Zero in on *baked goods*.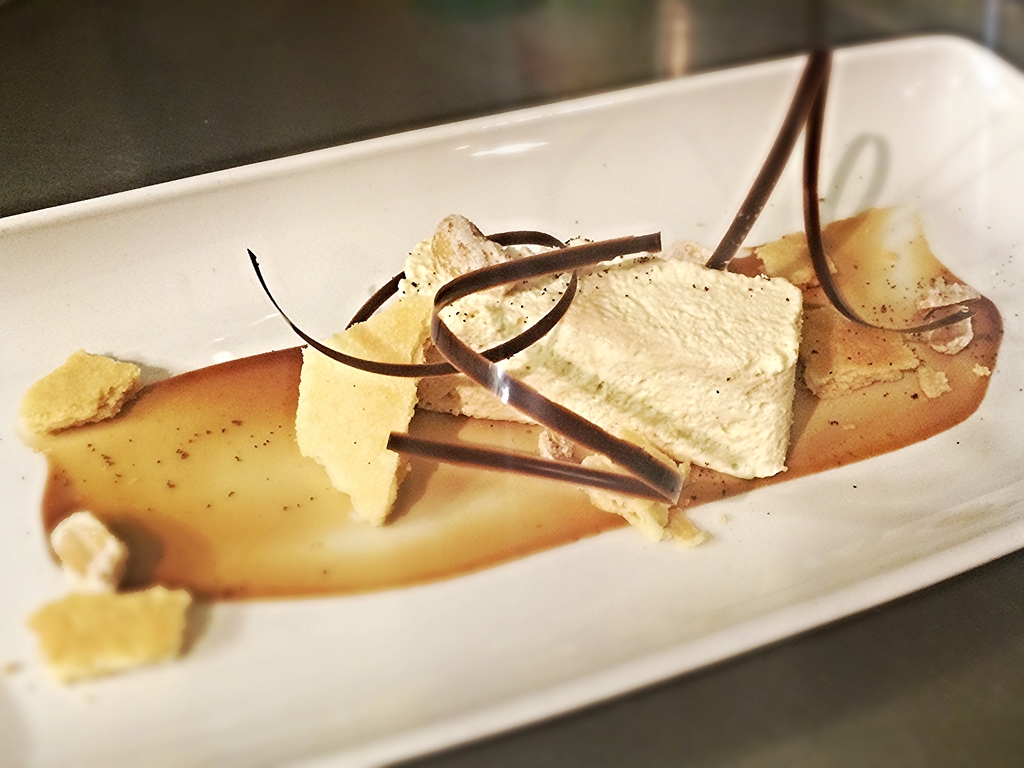
Zeroed in: 306:227:808:524.
